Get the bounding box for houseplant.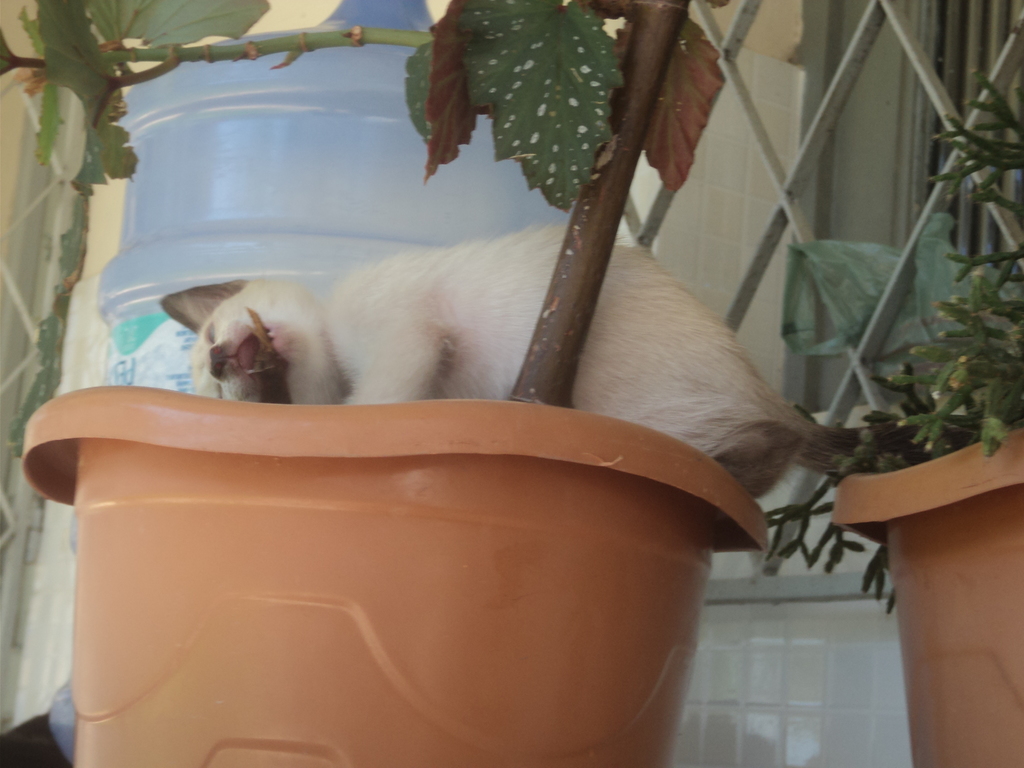
756,58,1023,767.
